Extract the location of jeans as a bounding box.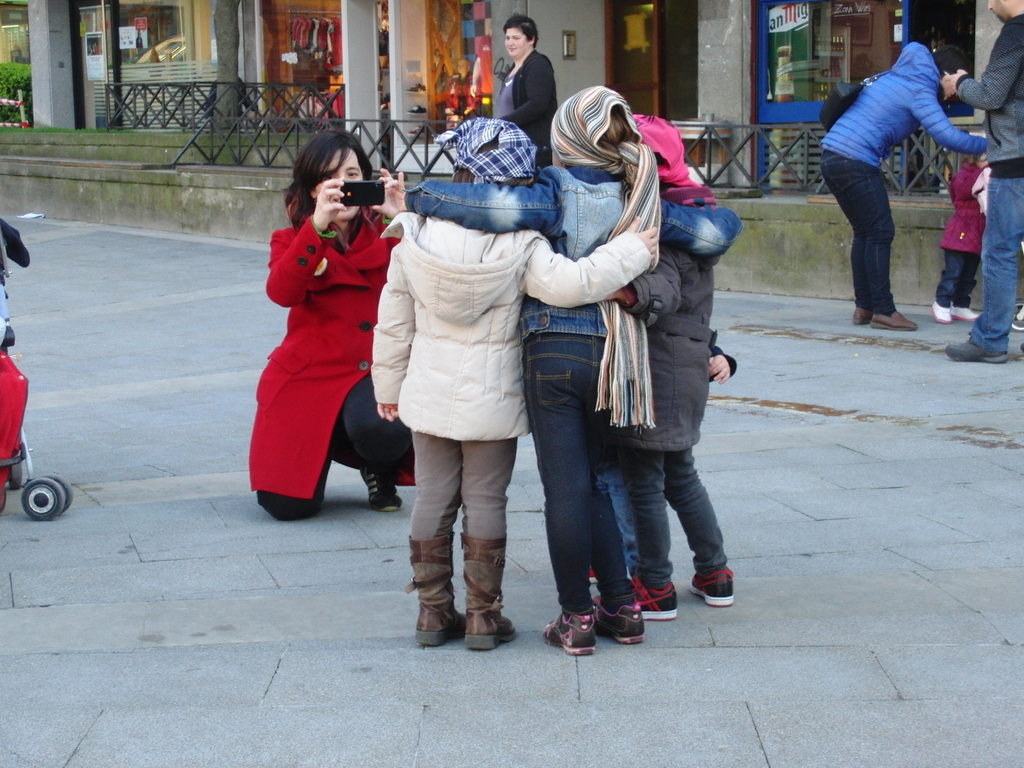
bbox=(971, 177, 1023, 349).
